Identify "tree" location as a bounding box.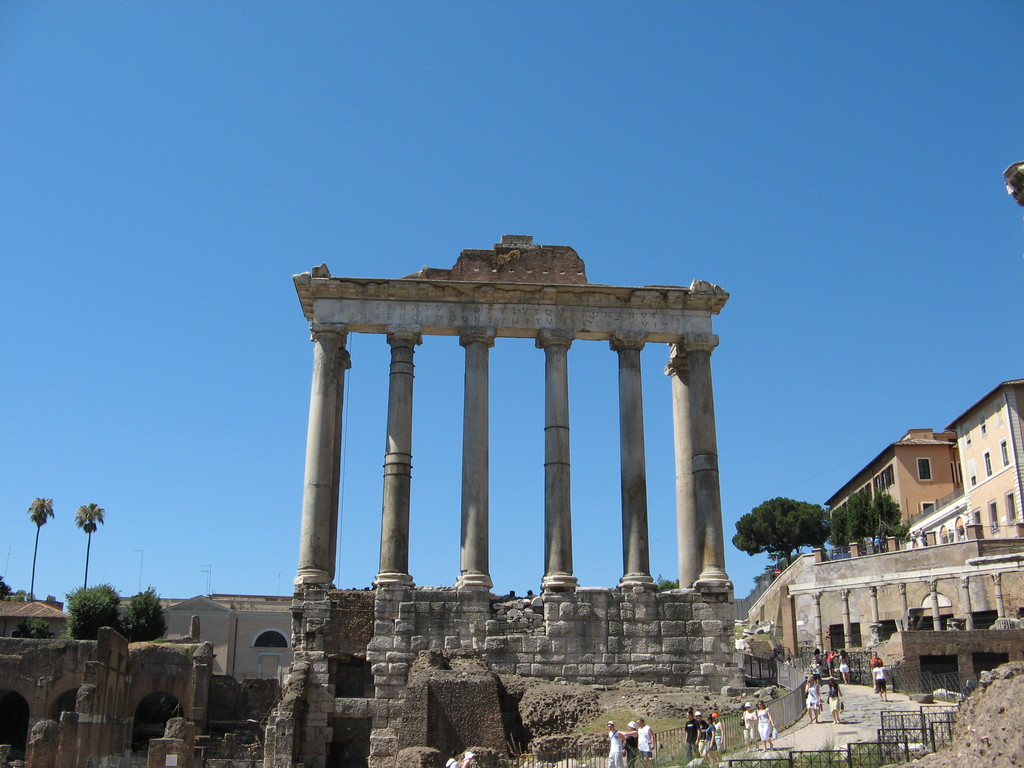
[728,493,834,567].
